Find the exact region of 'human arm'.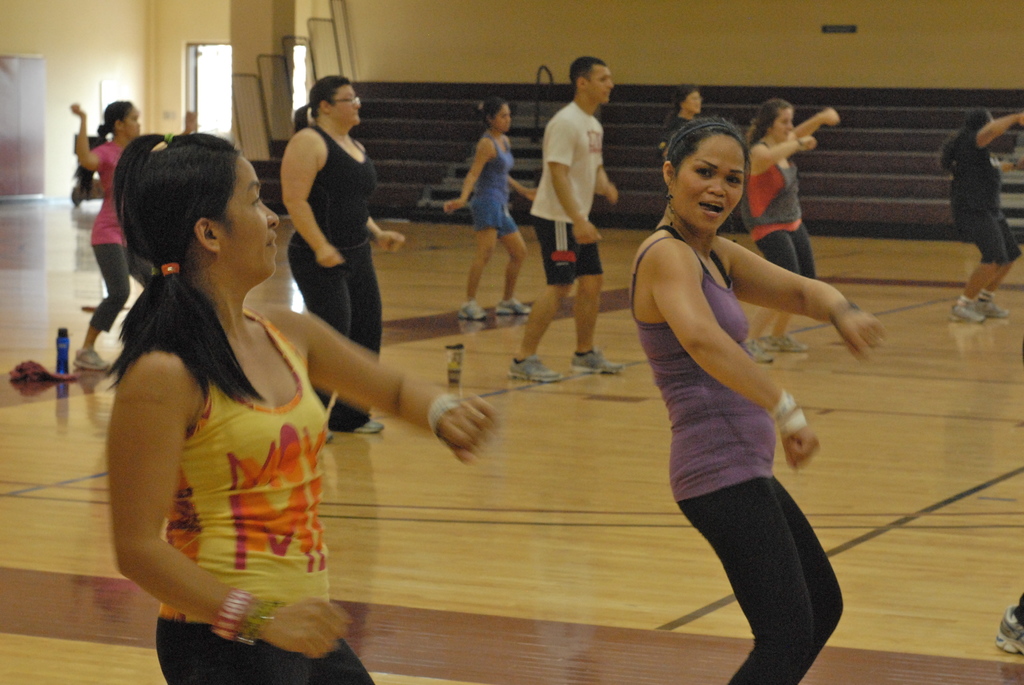
Exact region: [966, 107, 1023, 156].
